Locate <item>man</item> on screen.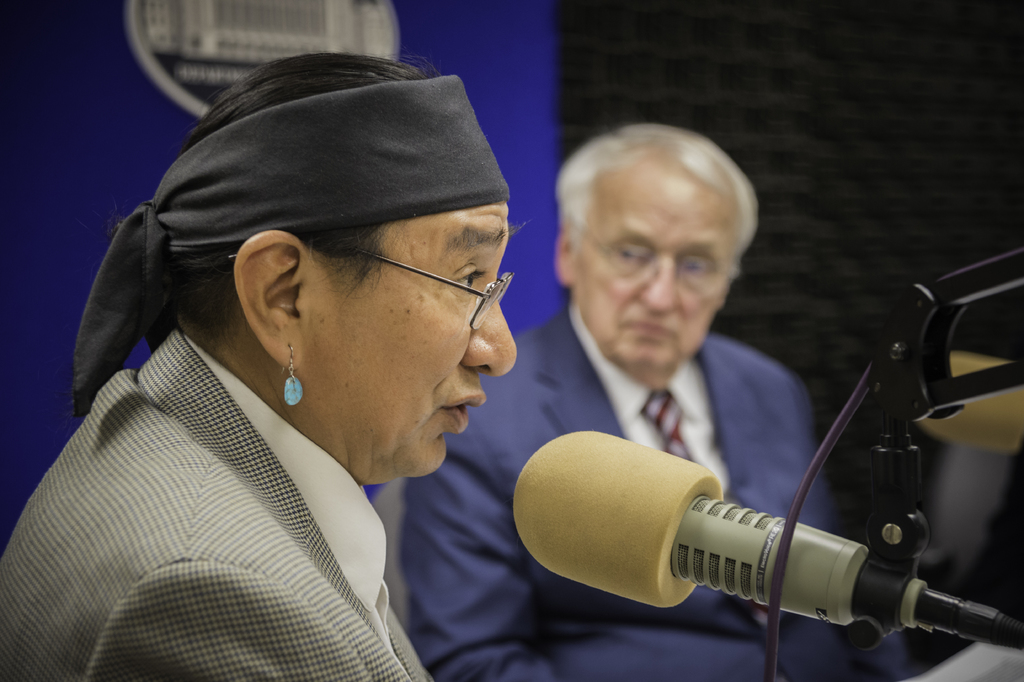
On screen at l=391, t=121, r=908, b=680.
